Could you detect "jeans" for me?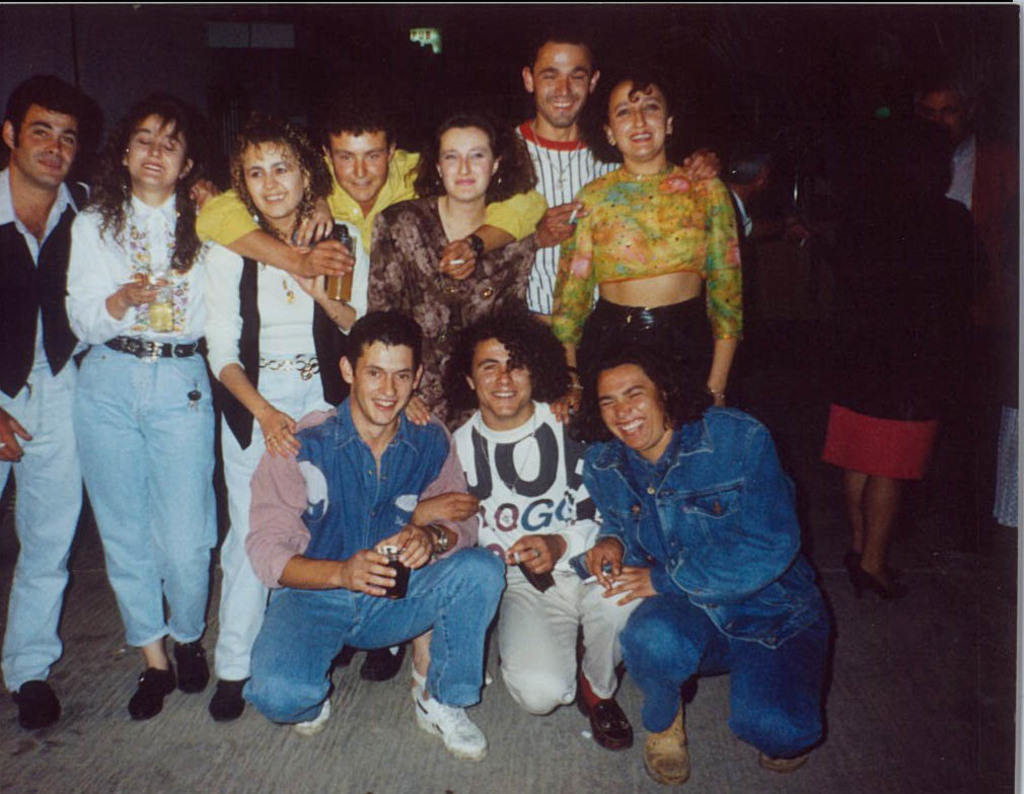
Detection result: bbox=(0, 360, 78, 683).
